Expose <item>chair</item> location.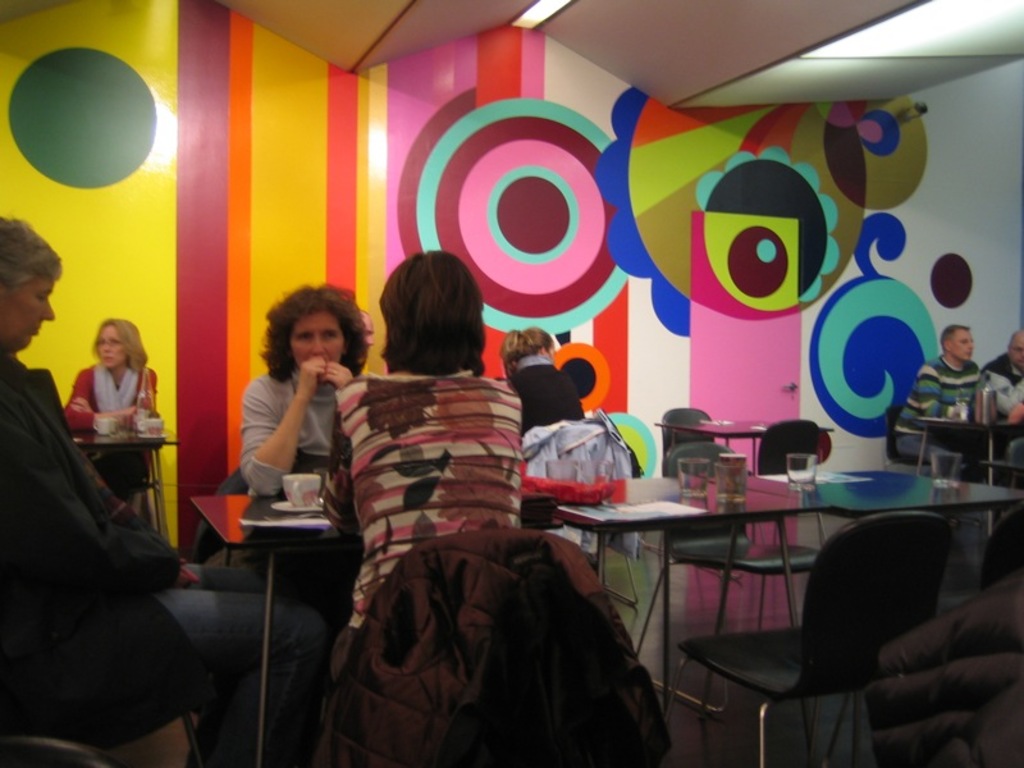
Exposed at <region>127, 447, 170, 540</region>.
